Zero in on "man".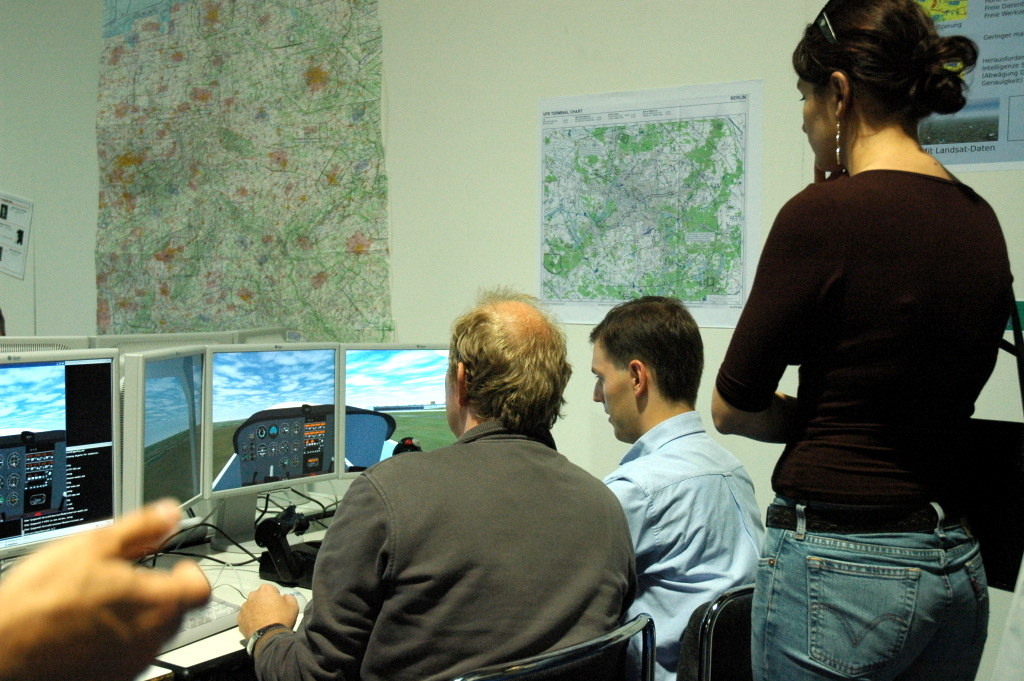
Zeroed in: 237/283/641/680.
